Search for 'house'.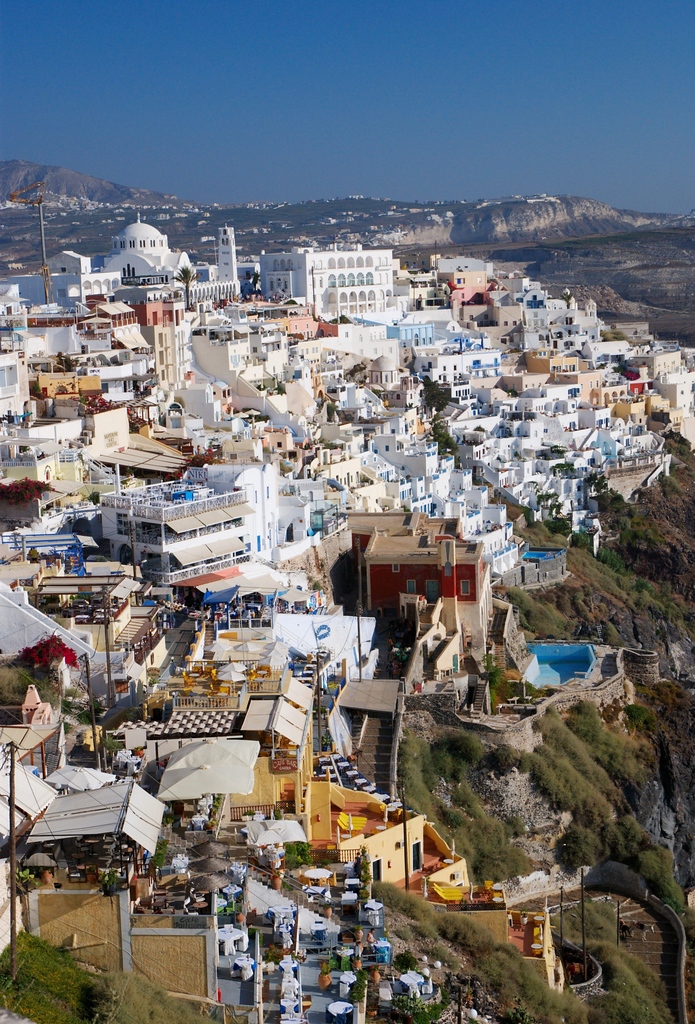
Found at box(417, 447, 490, 543).
